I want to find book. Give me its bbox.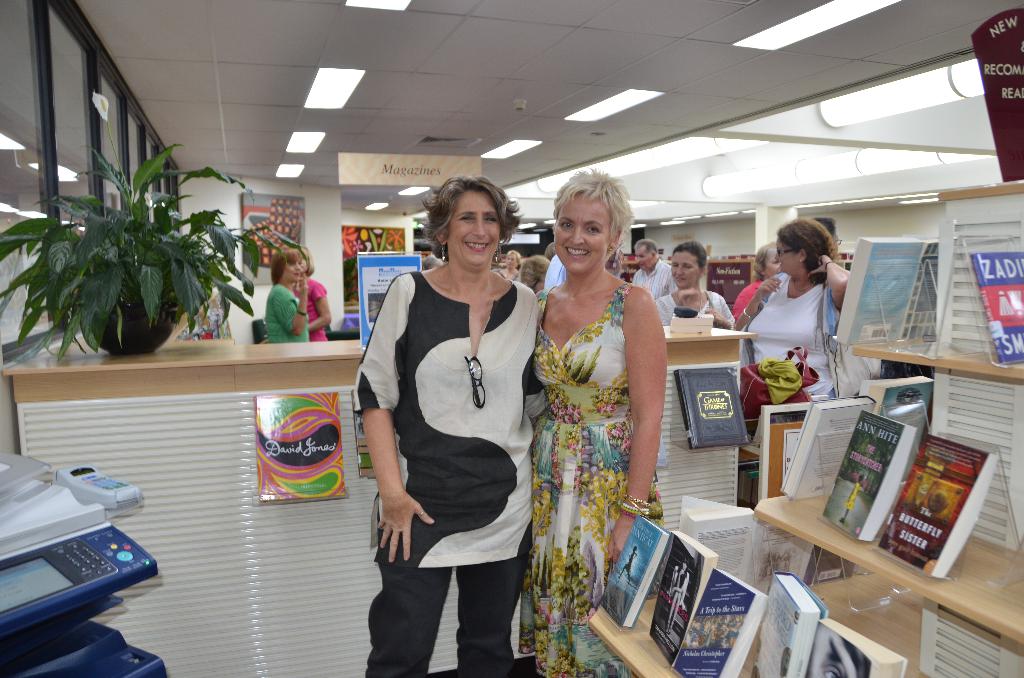
bbox=[780, 394, 872, 506].
